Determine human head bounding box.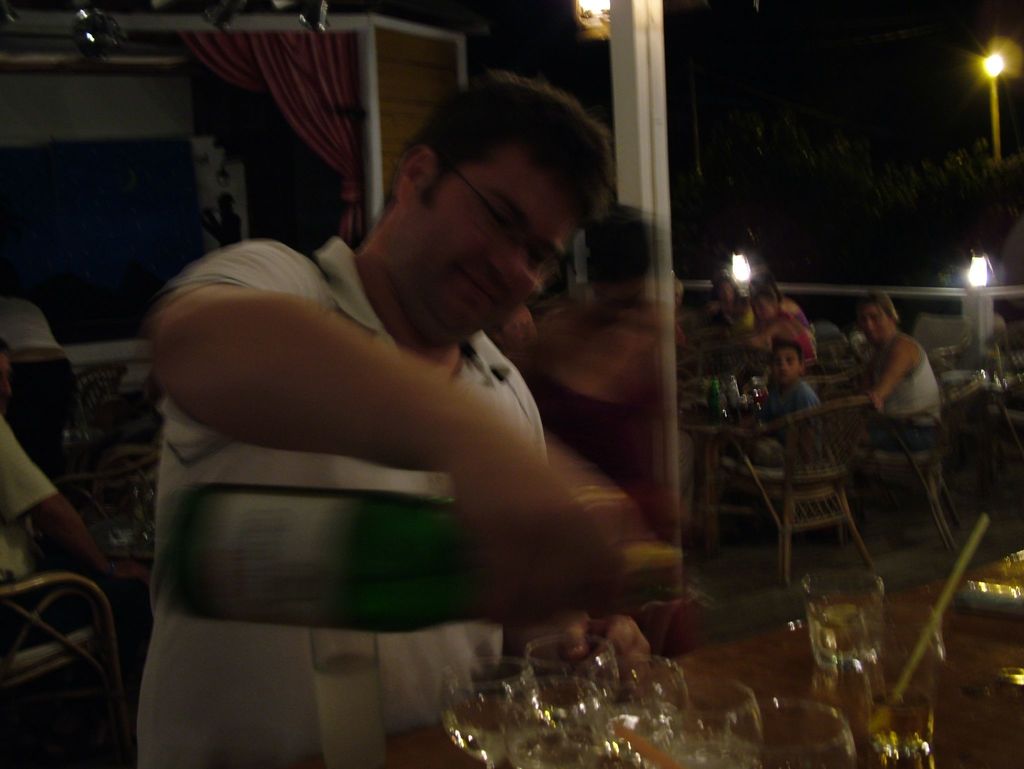
Determined: 669:281:682:310.
